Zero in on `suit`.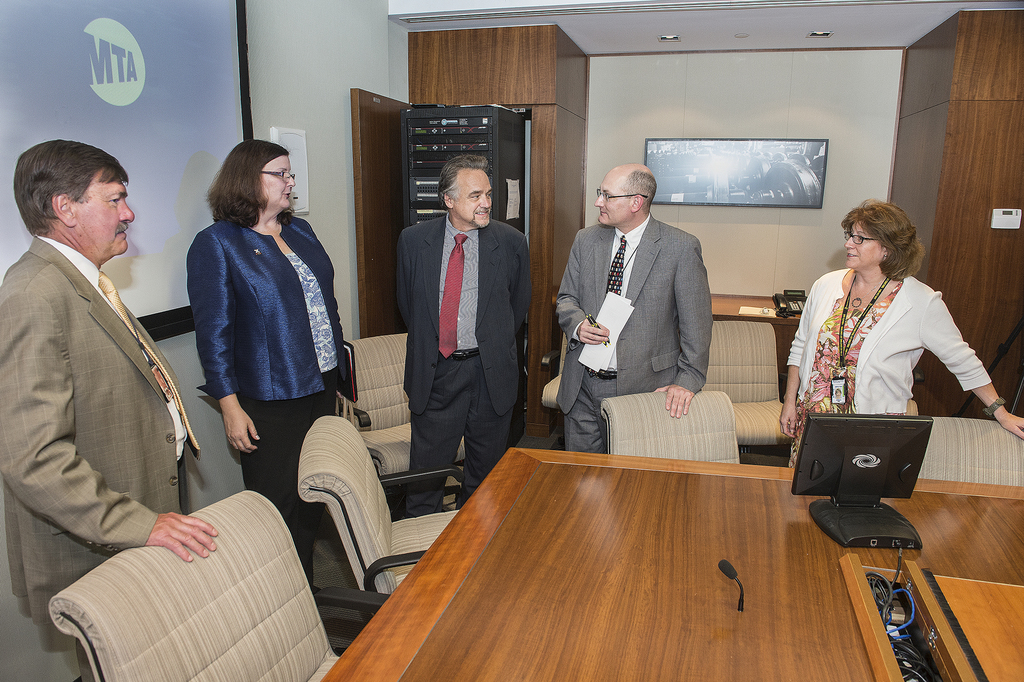
Zeroed in: l=391, t=128, r=531, b=521.
